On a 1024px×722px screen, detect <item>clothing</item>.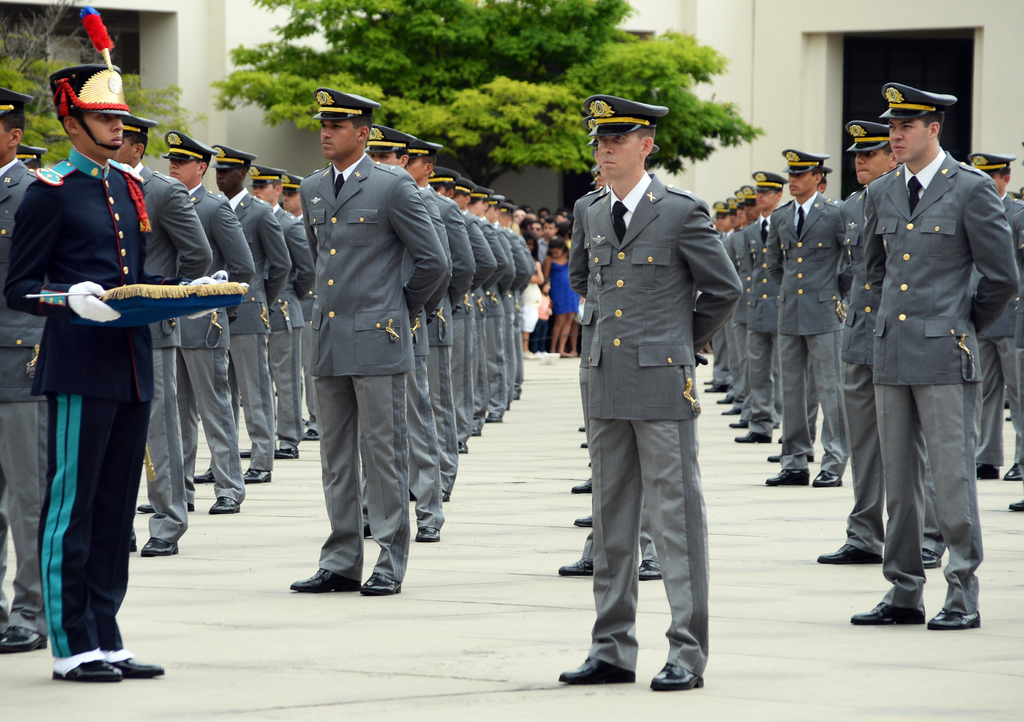
bbox(557, 177, 739, 691).
